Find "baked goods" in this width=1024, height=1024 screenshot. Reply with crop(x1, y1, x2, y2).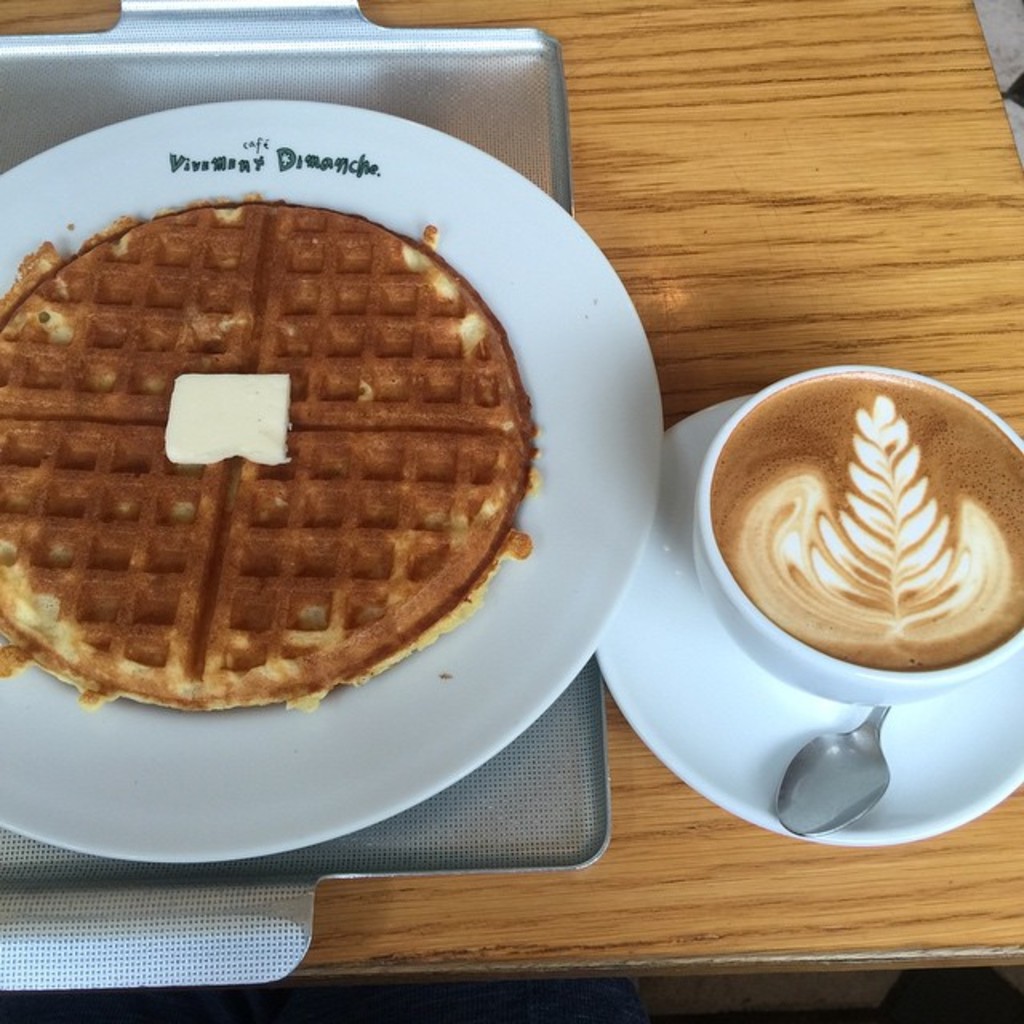
crop(0, 200, 563, 715).
